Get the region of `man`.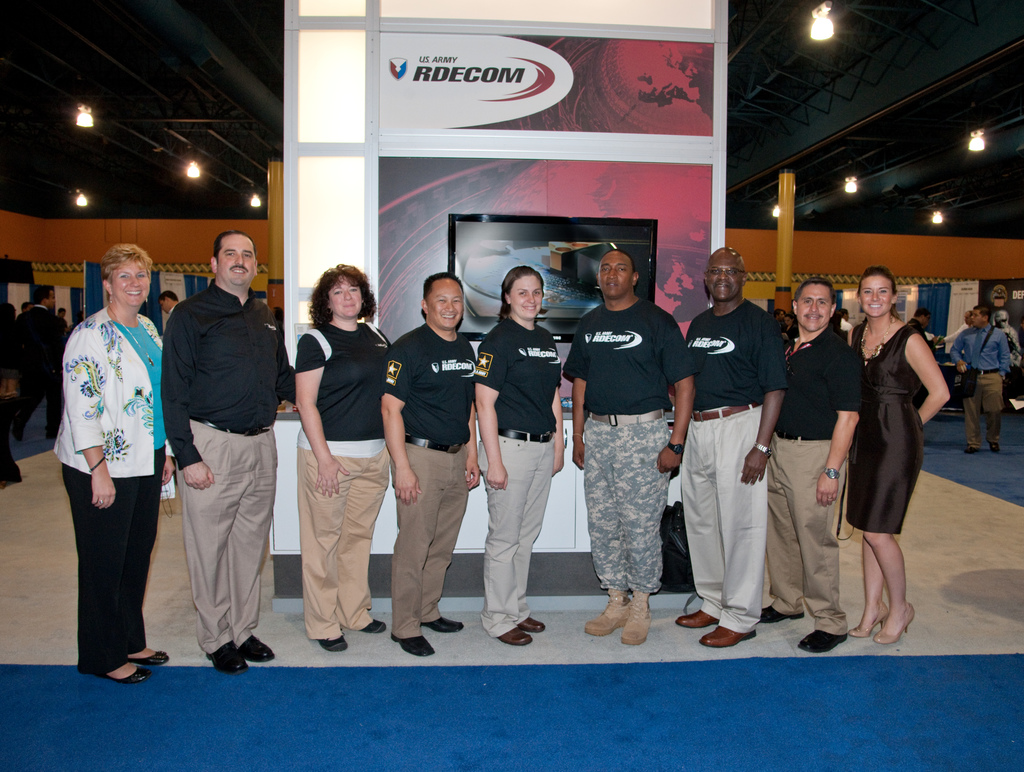
BBox(15, 301, 30, 337).
